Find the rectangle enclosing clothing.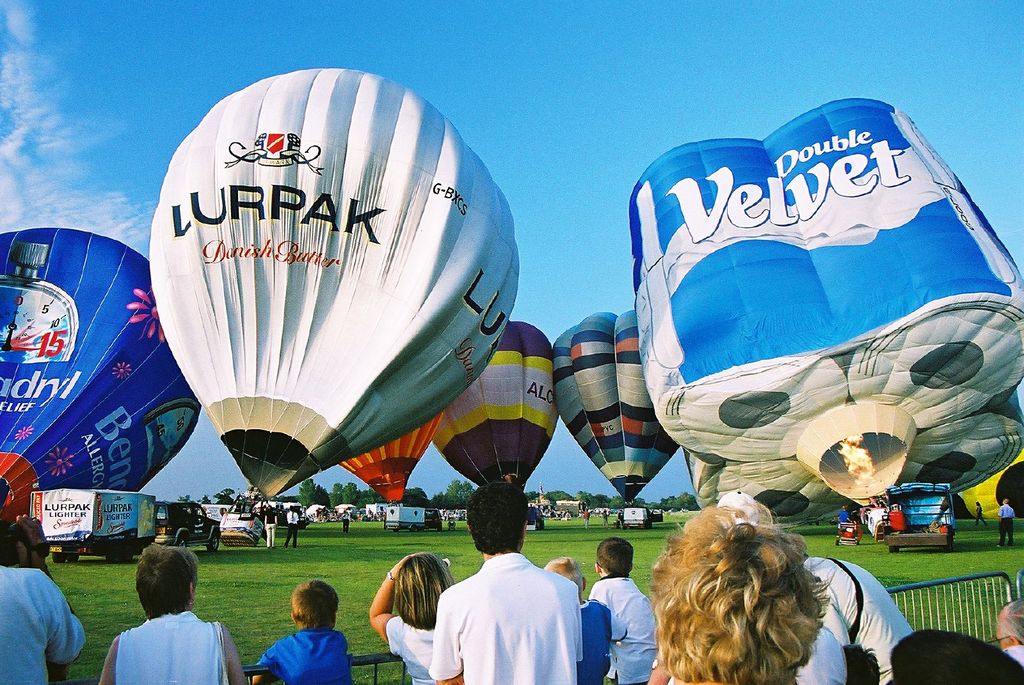
432,552,584,684.
